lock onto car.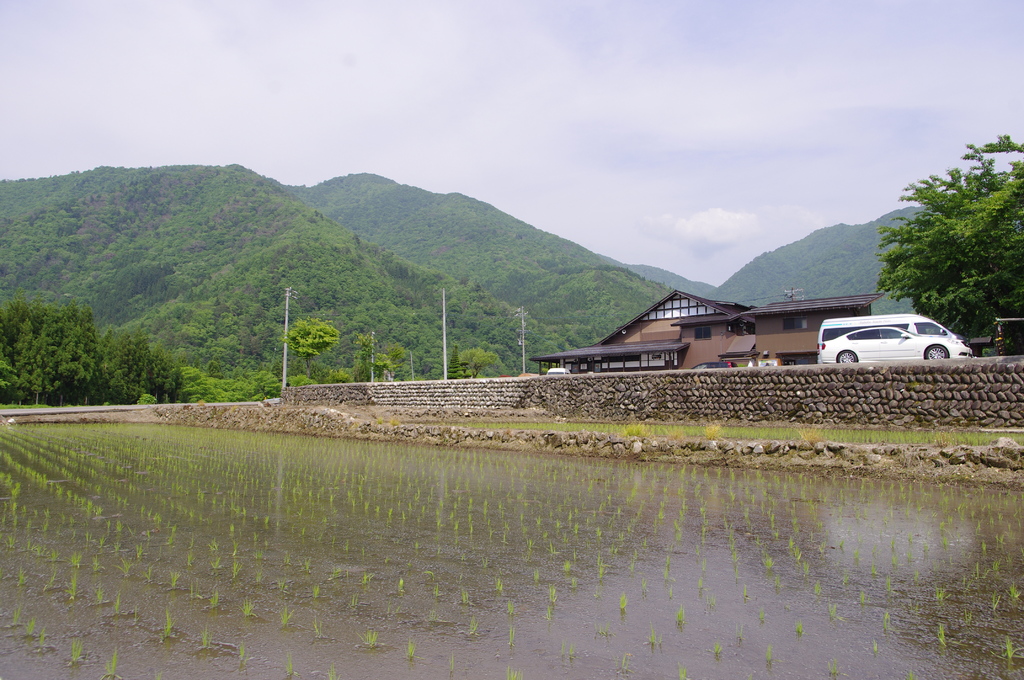
Locked: <bbox>818, 328, 961, 370</bbox>.
